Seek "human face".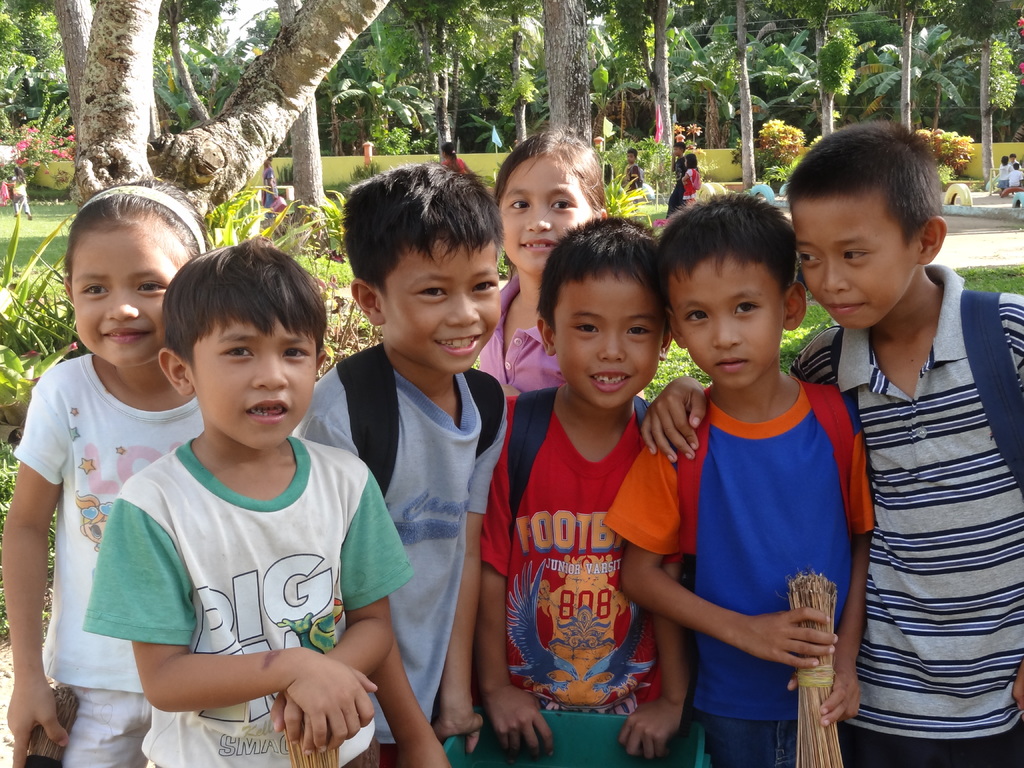
380:240:502:375.
